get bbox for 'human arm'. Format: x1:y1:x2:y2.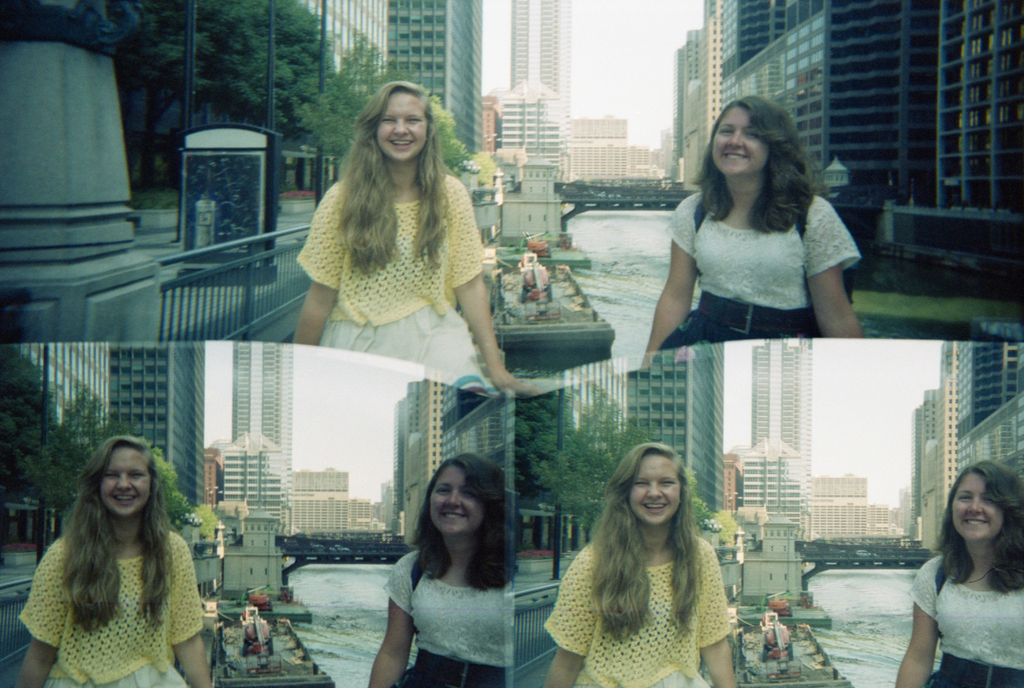
800:244:865:343.
